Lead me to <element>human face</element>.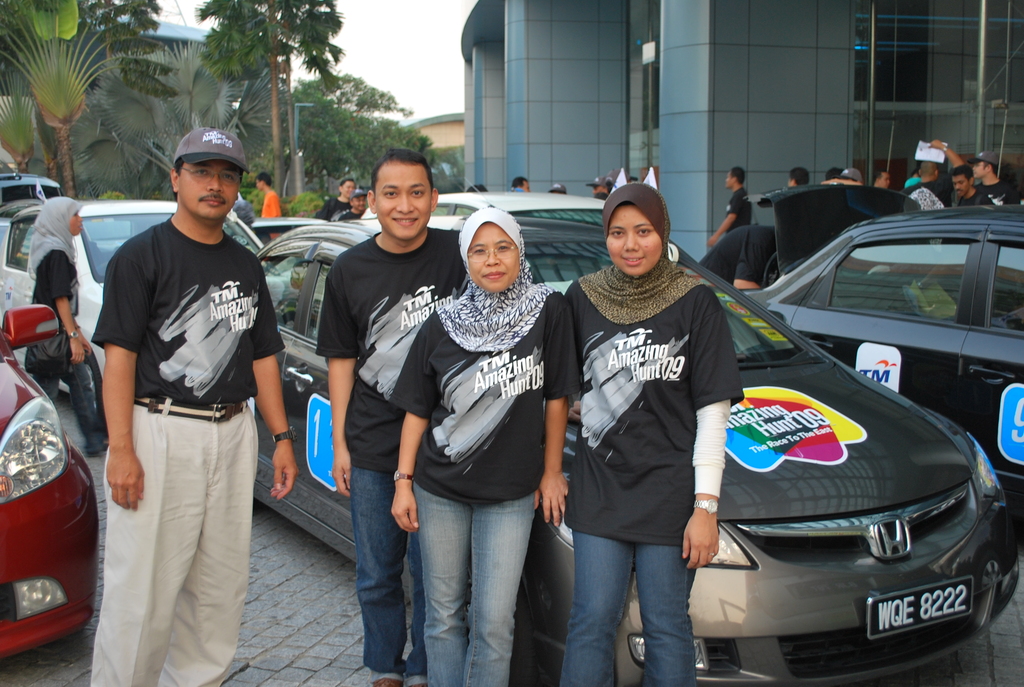
Lead to crop(179, 158, 239, 219).
